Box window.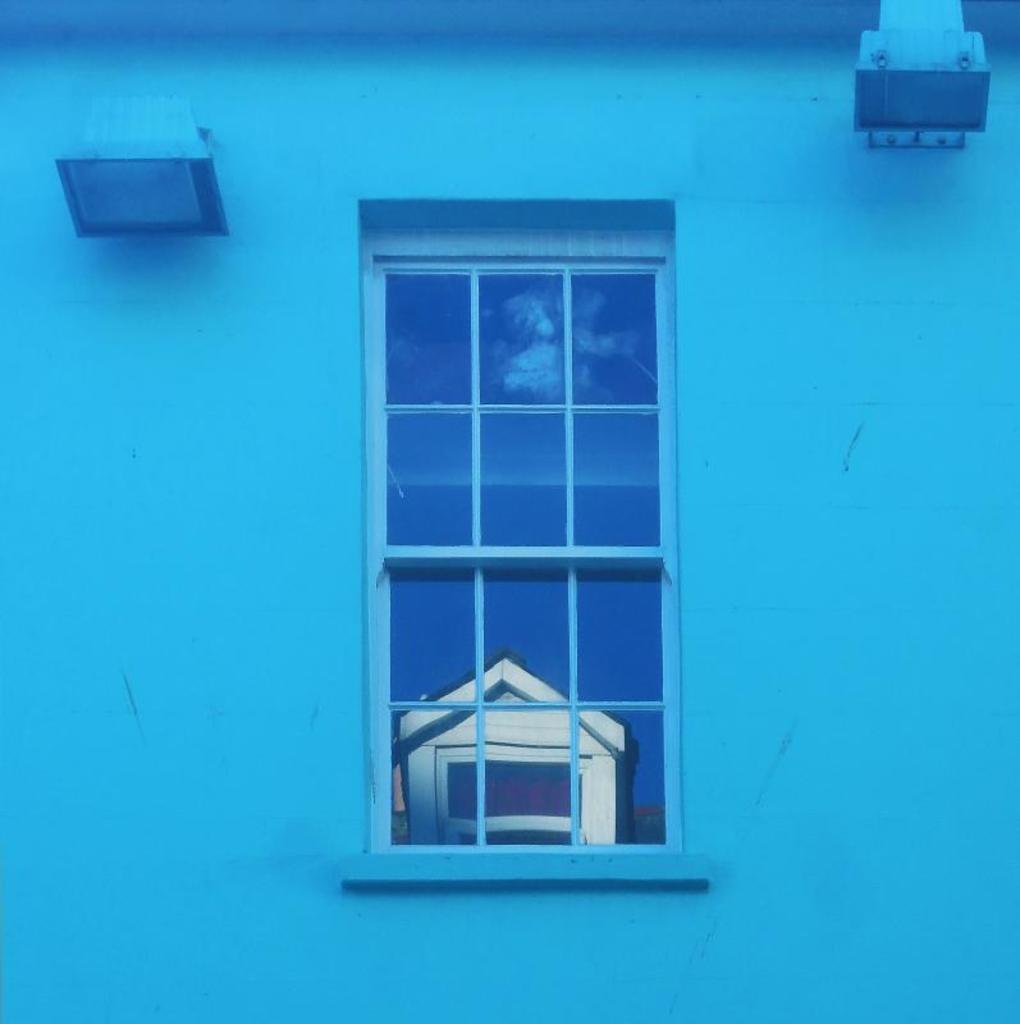
crop(357, 146, 708, 901).
